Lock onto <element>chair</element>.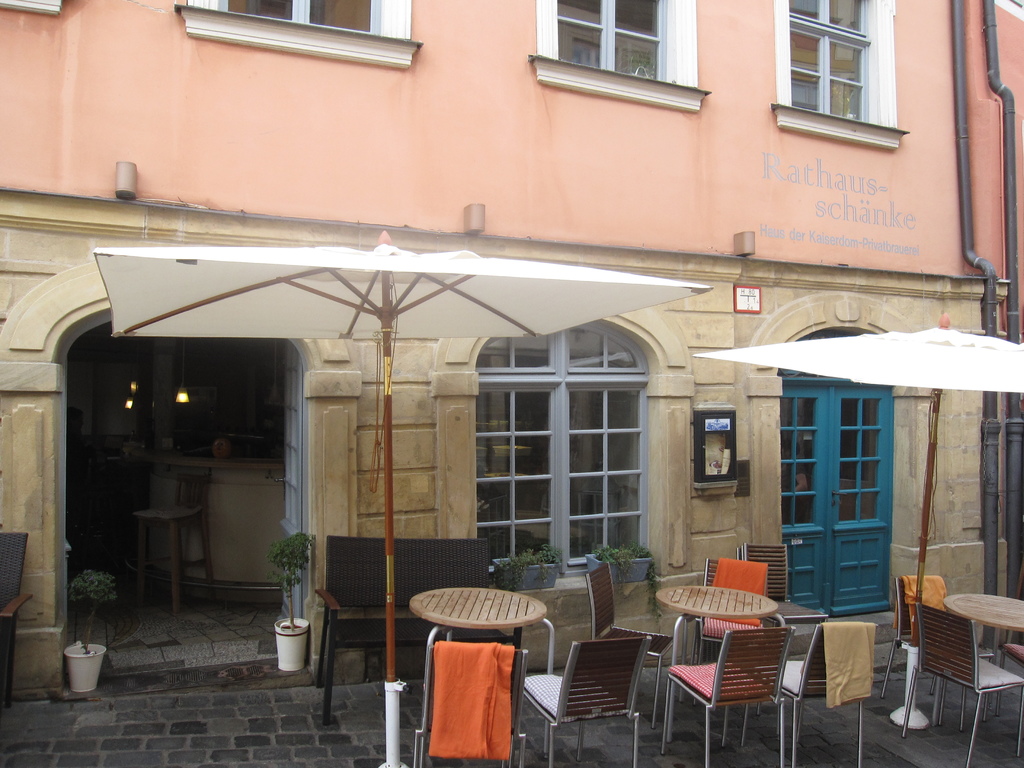
Locked: pyautogui.locateOnScreen(900, 600, 1023, 767).
